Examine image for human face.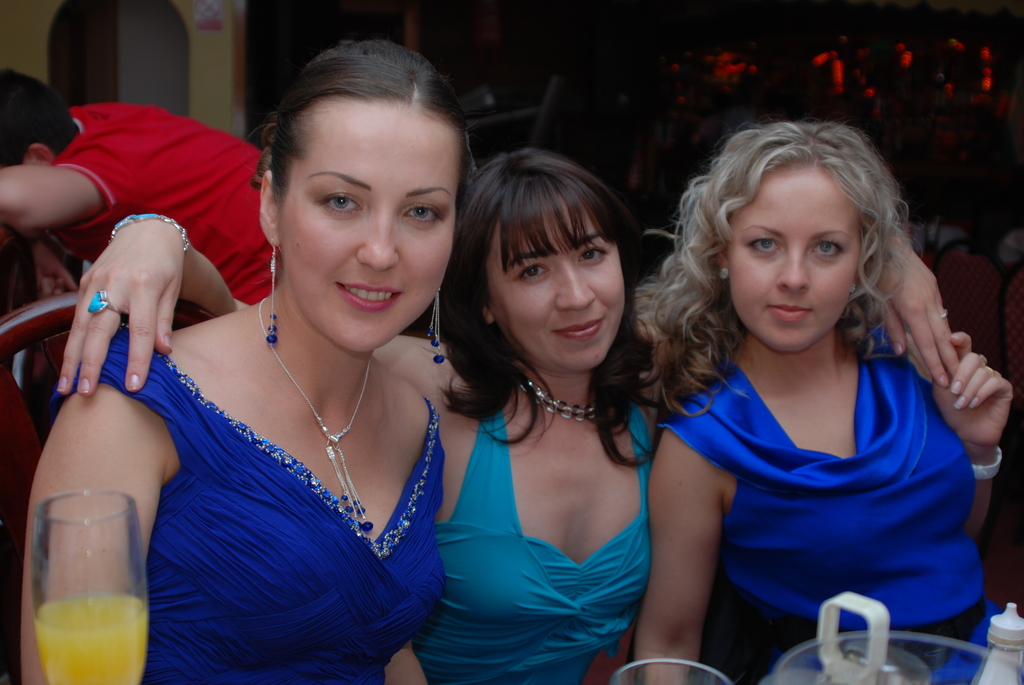
Examination result: [732, 164, 863, 352].
